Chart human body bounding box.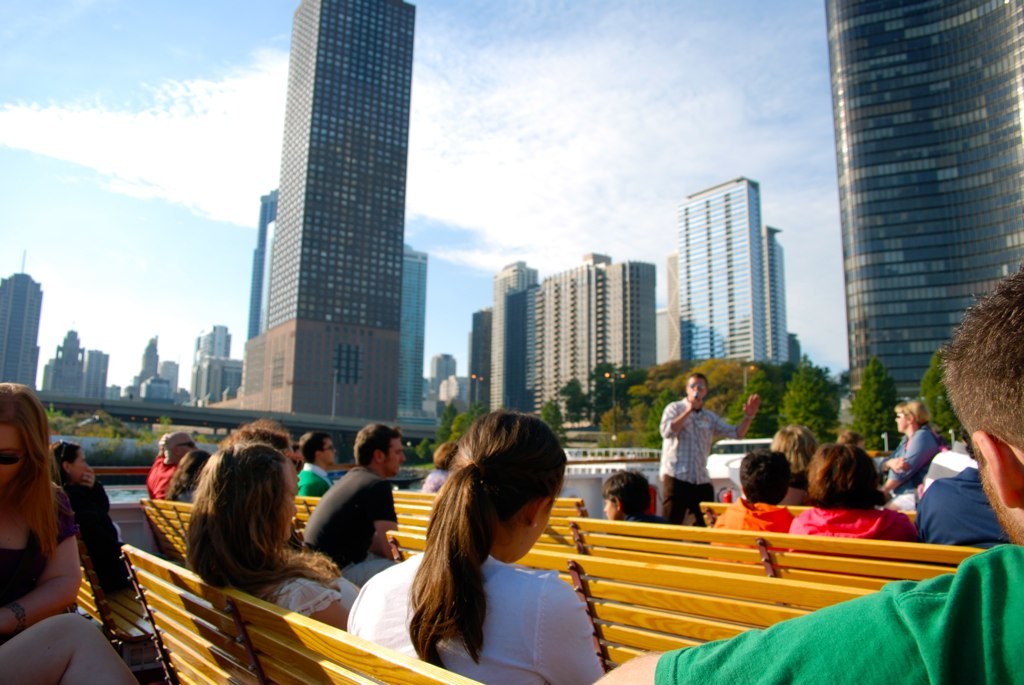
Charted: locate(662, 371, 748, 527).
